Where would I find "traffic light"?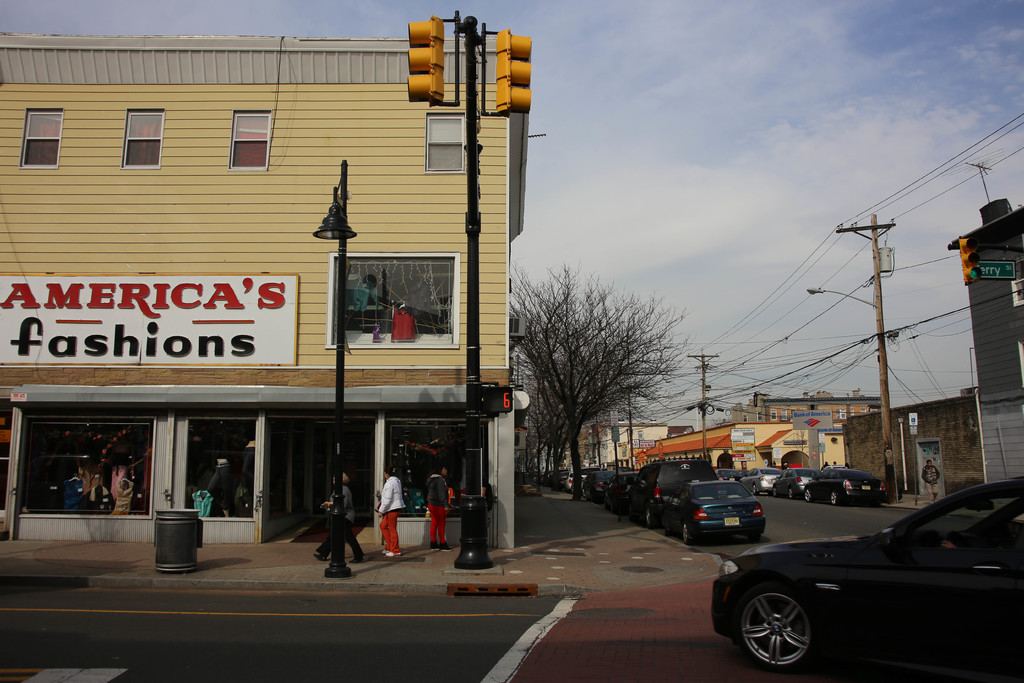
At (959, 236, 982, 286).
